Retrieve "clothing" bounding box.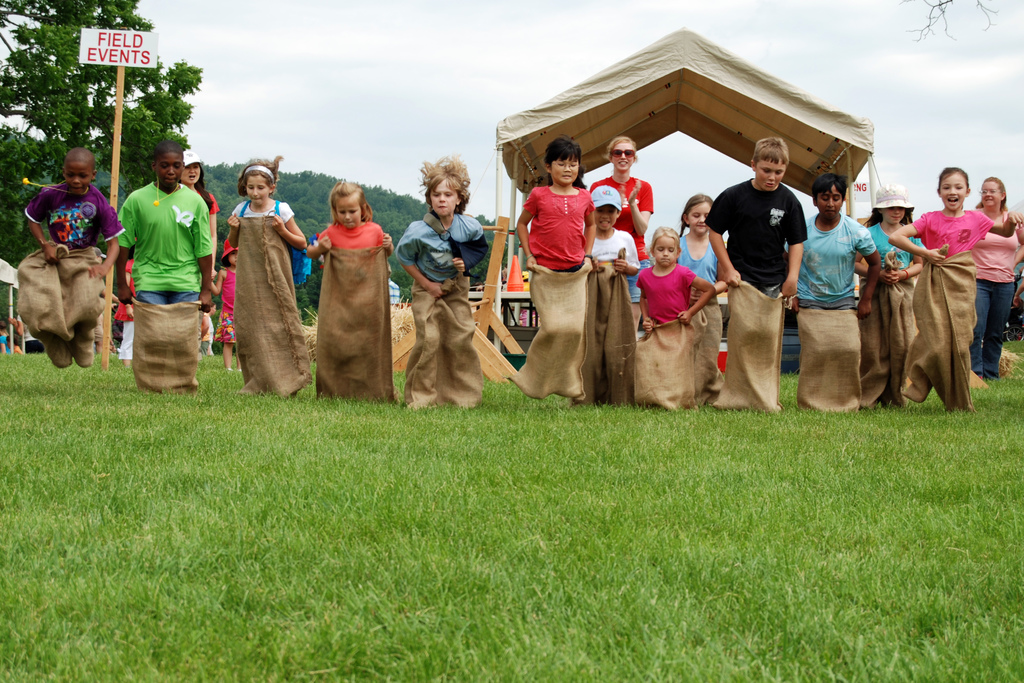
Bounding box: <region>317, 215, 386, 258</region>.
